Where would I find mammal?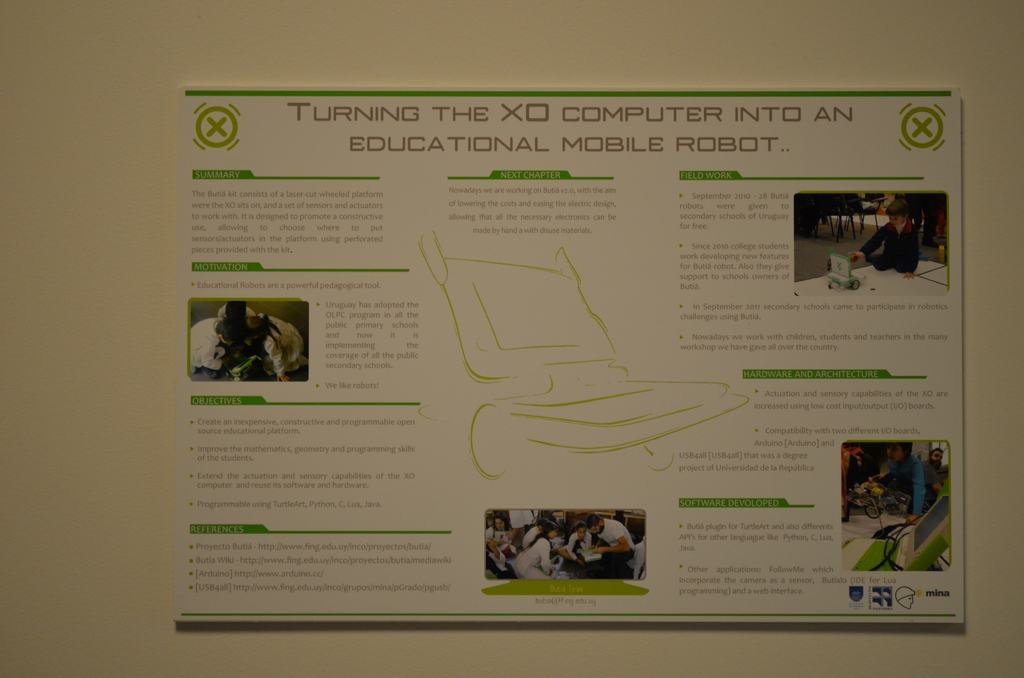
At crop(903, 190, 943, 240).
